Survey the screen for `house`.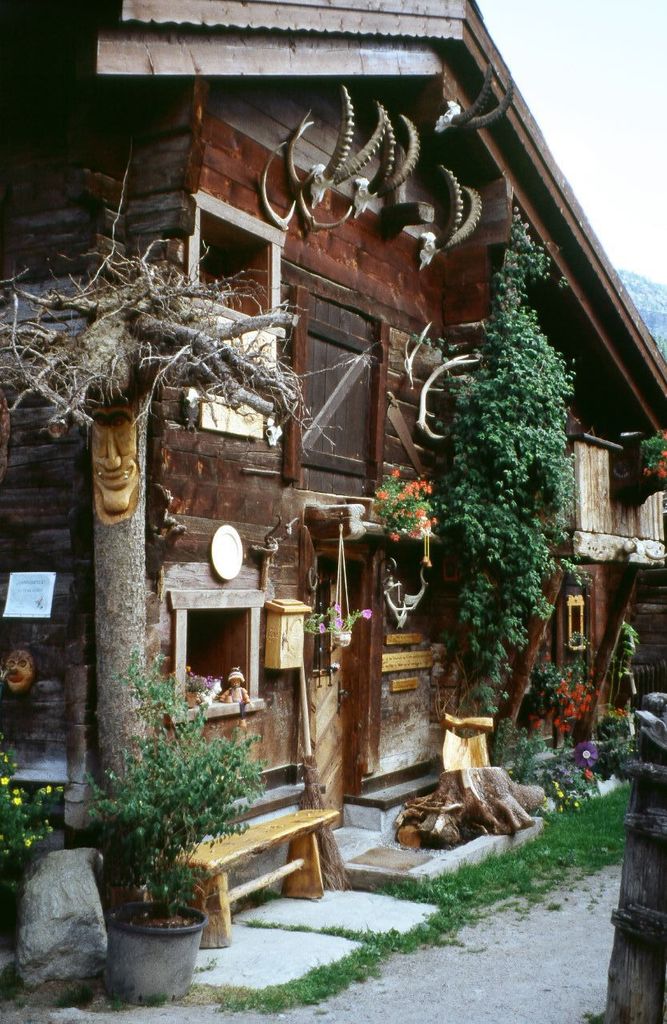
Survey found: 0:0:666:862.
